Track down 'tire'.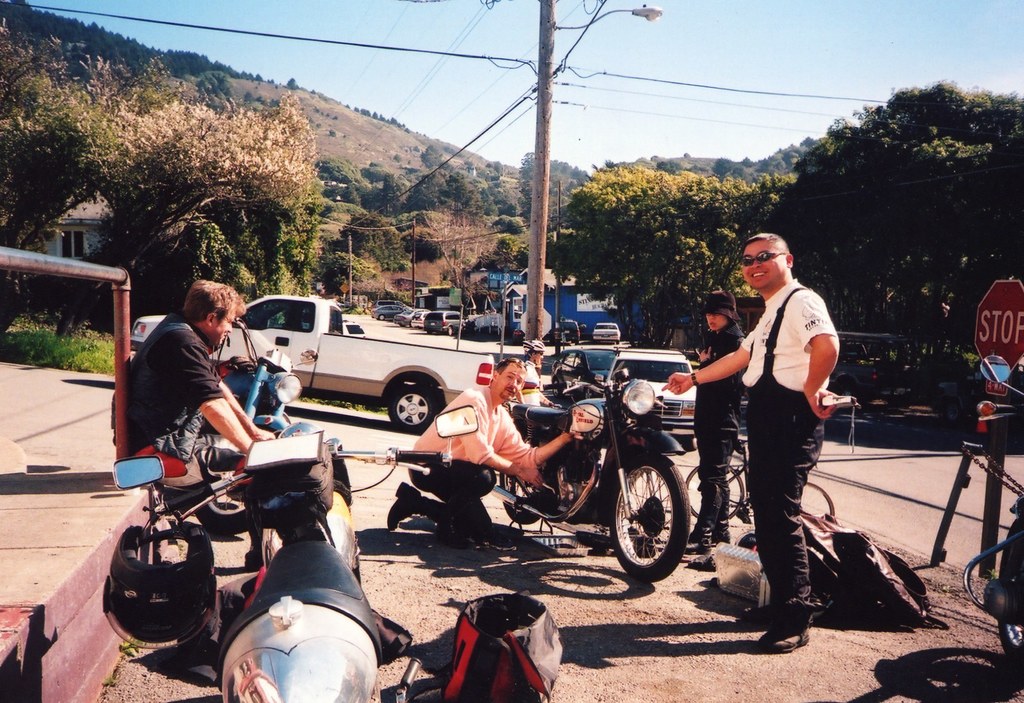
Tracked to Rect(614, 339, 621, 344).
